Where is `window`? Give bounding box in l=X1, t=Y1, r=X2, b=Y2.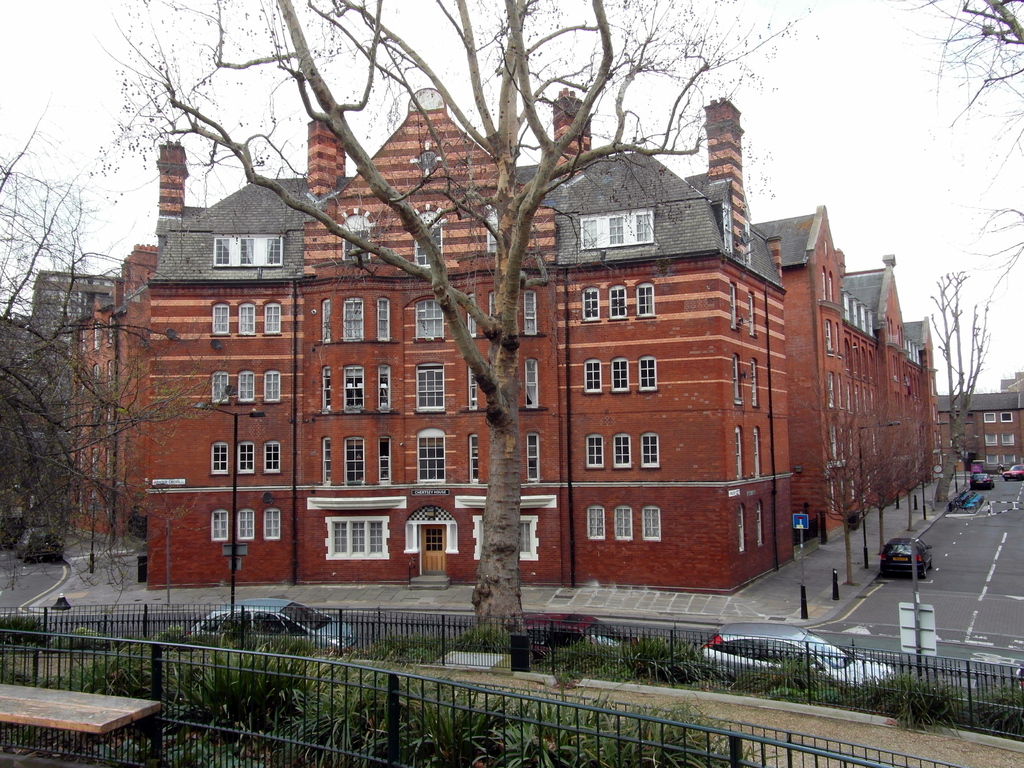
l=213, t=369, r=226, b=400.
